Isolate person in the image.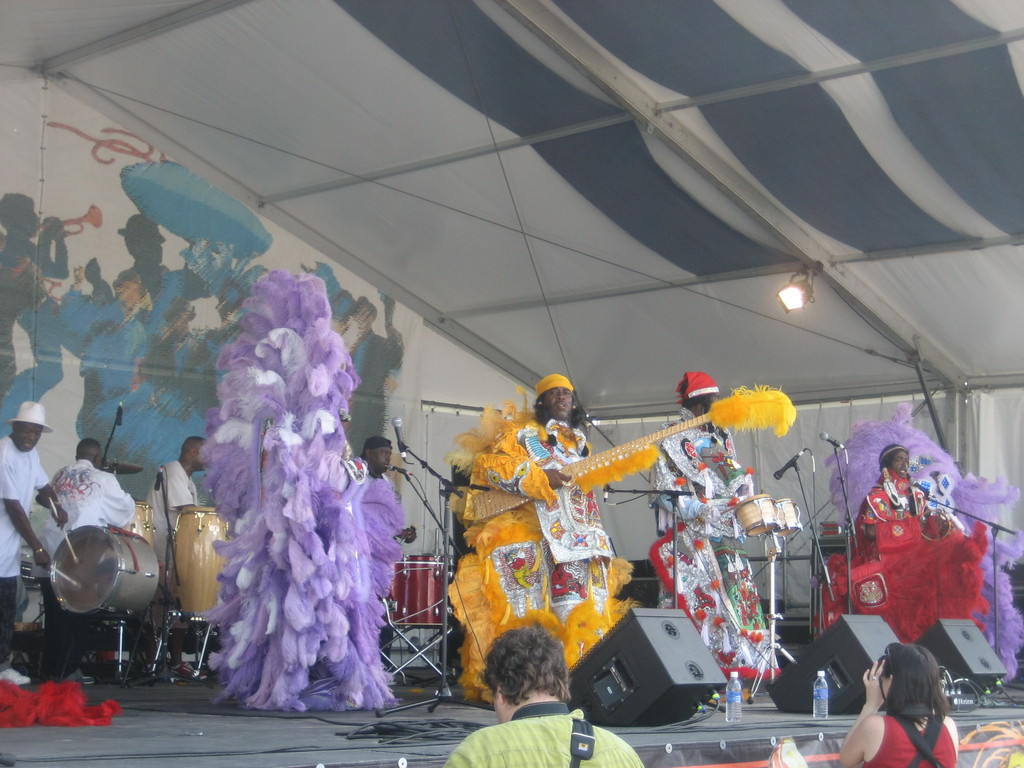
Isolated region: 856 438 972 692.
